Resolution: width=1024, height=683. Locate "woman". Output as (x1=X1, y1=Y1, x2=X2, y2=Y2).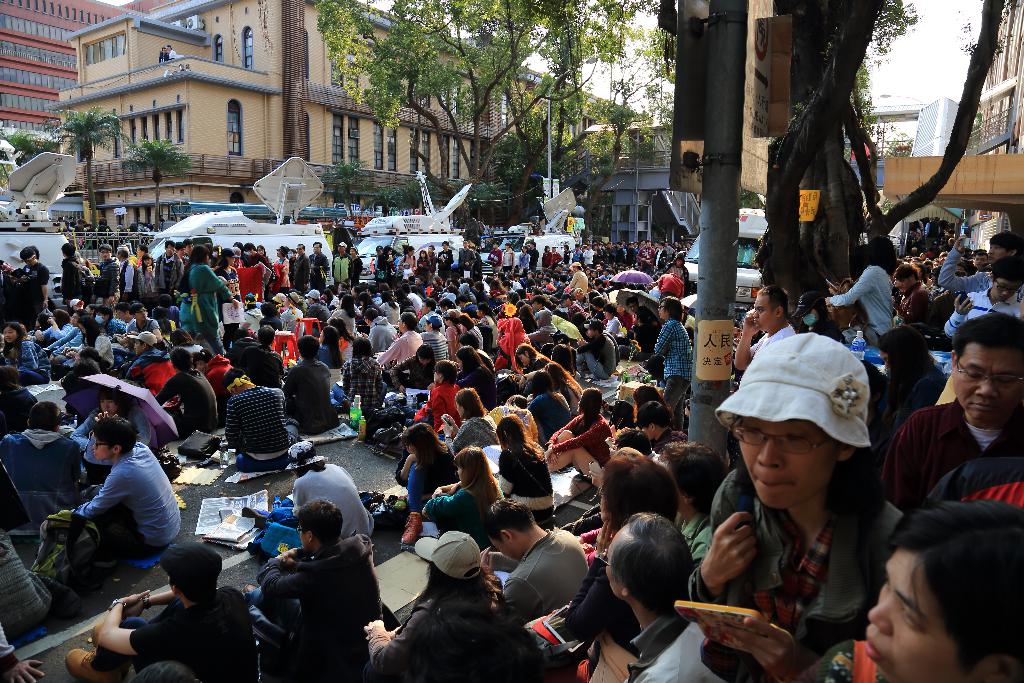
(x1=707, y1=322, x2=918, y2=670).
